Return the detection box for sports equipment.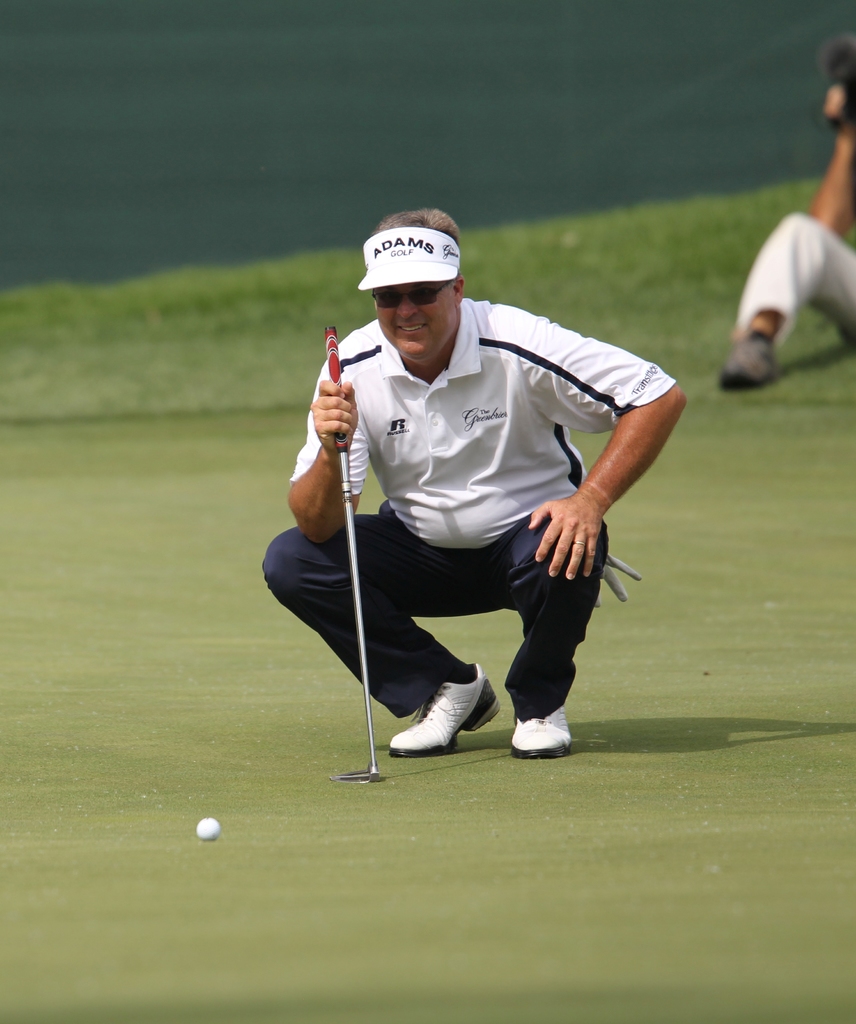
crop(329, 325, 380, 780).
